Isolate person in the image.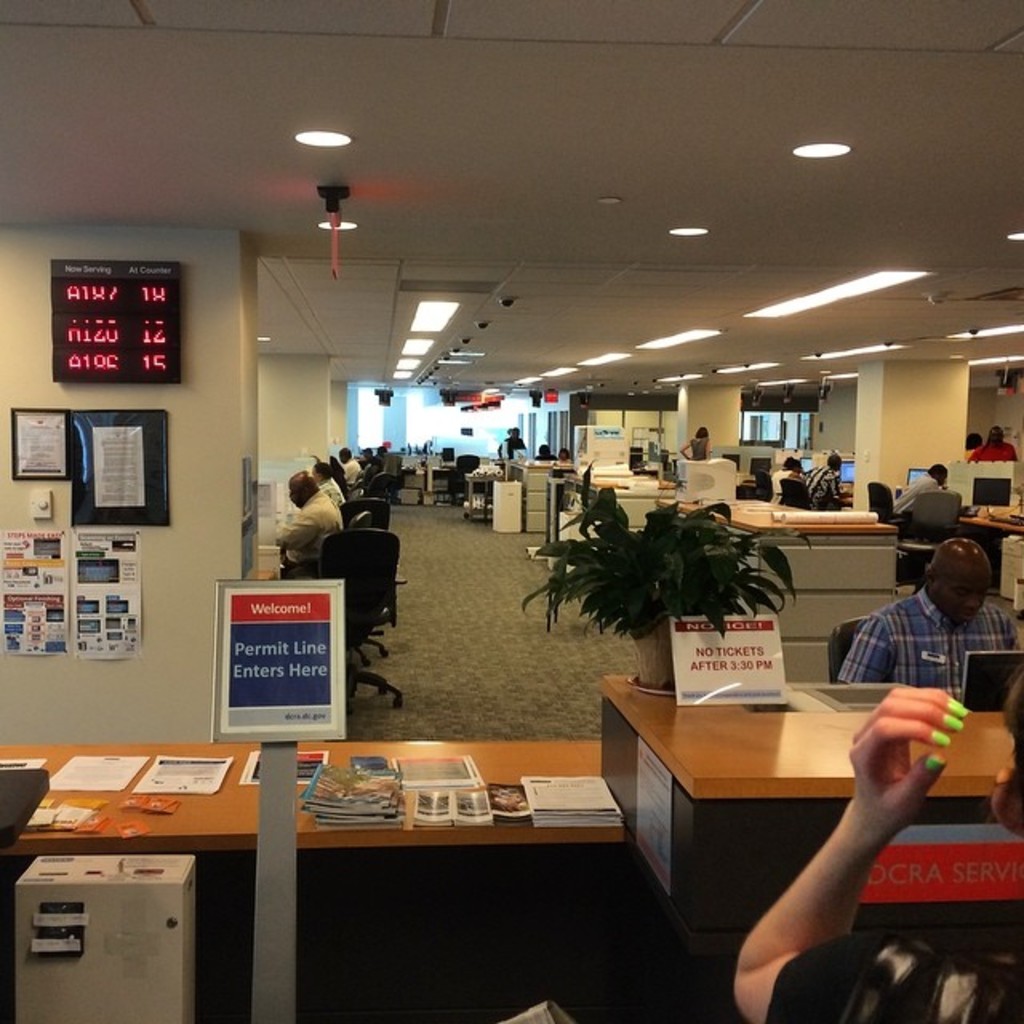
Isolated region: bbox=(275, 467, 341, 565).
